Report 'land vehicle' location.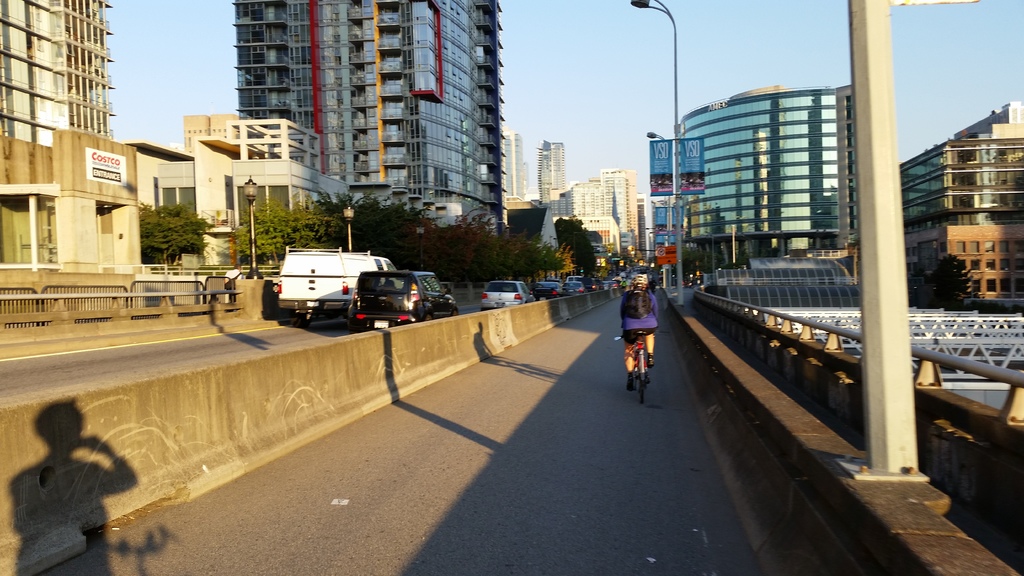
Report: 568,285,586,293.
